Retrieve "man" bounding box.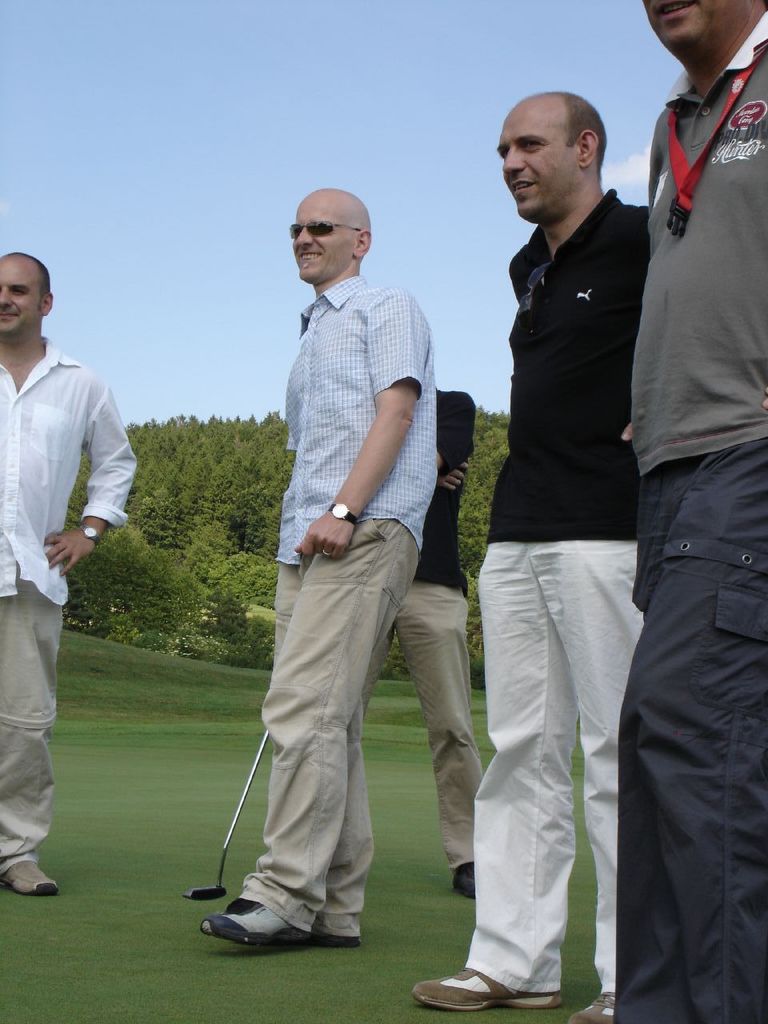
Bounding box: {"x1": 190, "y1": 184, "x2": 451, "y2": 950}.
